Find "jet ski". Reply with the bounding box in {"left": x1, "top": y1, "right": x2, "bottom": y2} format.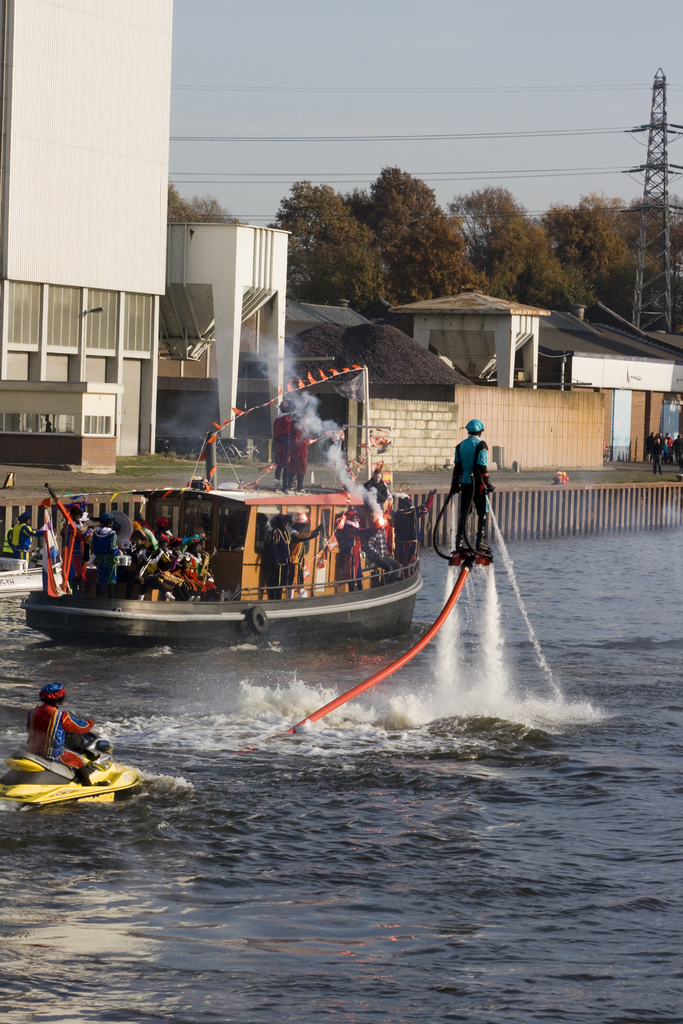
{"left": 0, "top": 722, "right": 141, "bottom": 812}.
